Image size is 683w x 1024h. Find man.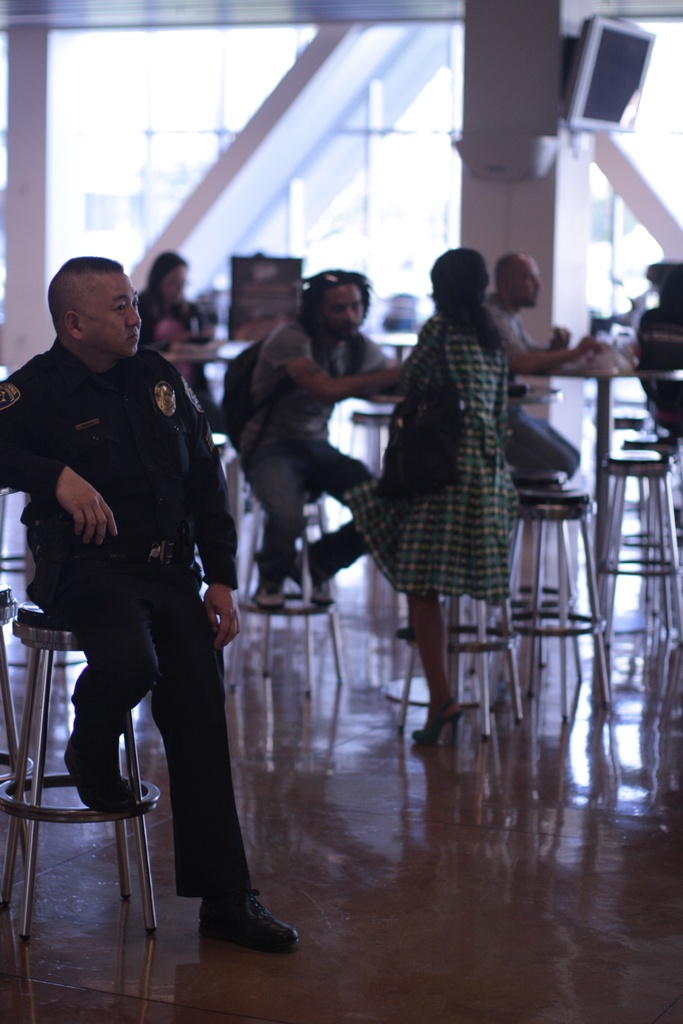
box=[483, 259, 618, 481].
